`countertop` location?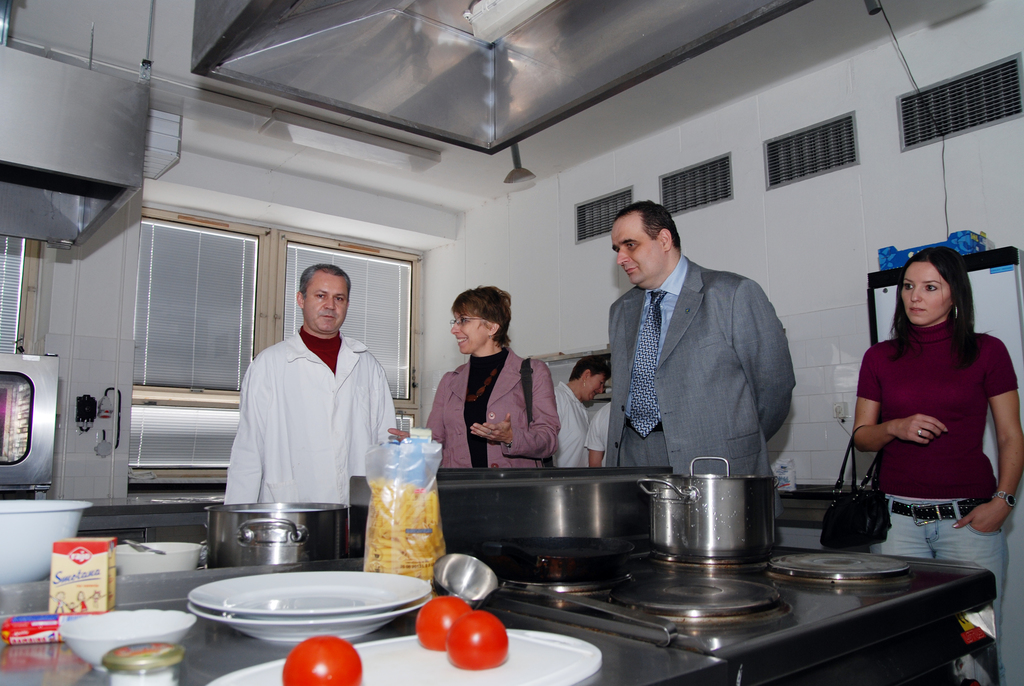
x1=65 y1=493 x2=224 y2=515
